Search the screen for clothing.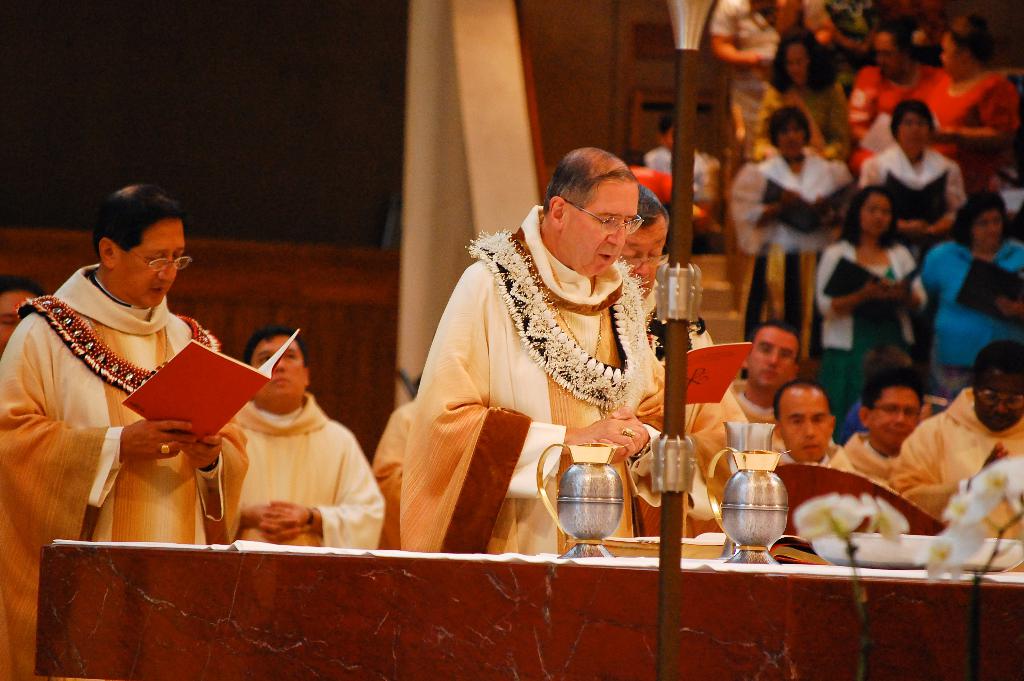
Found at x1=711, y1=0, x2=828, y2=119.
